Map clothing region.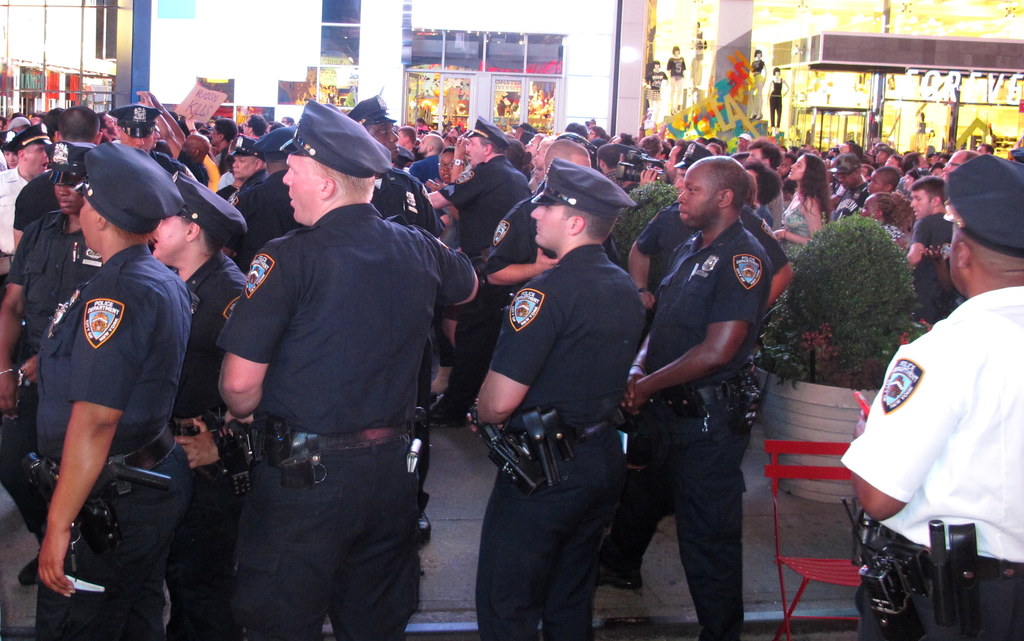
Mapped to [413, 158, 436, 183].
